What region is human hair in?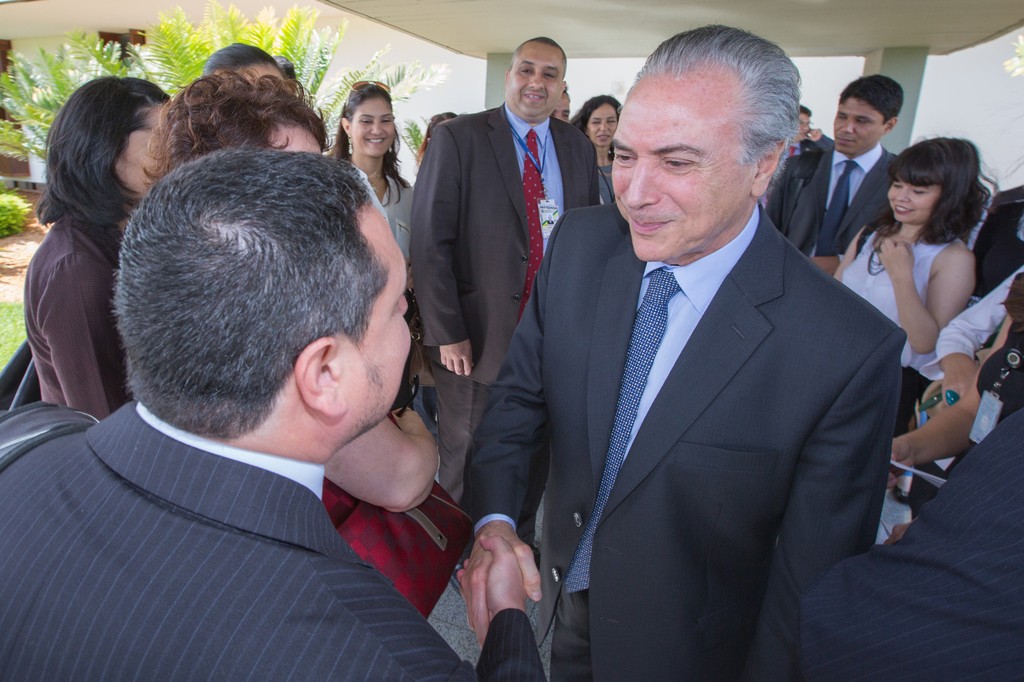
locate(109, 145, 392, 444).
